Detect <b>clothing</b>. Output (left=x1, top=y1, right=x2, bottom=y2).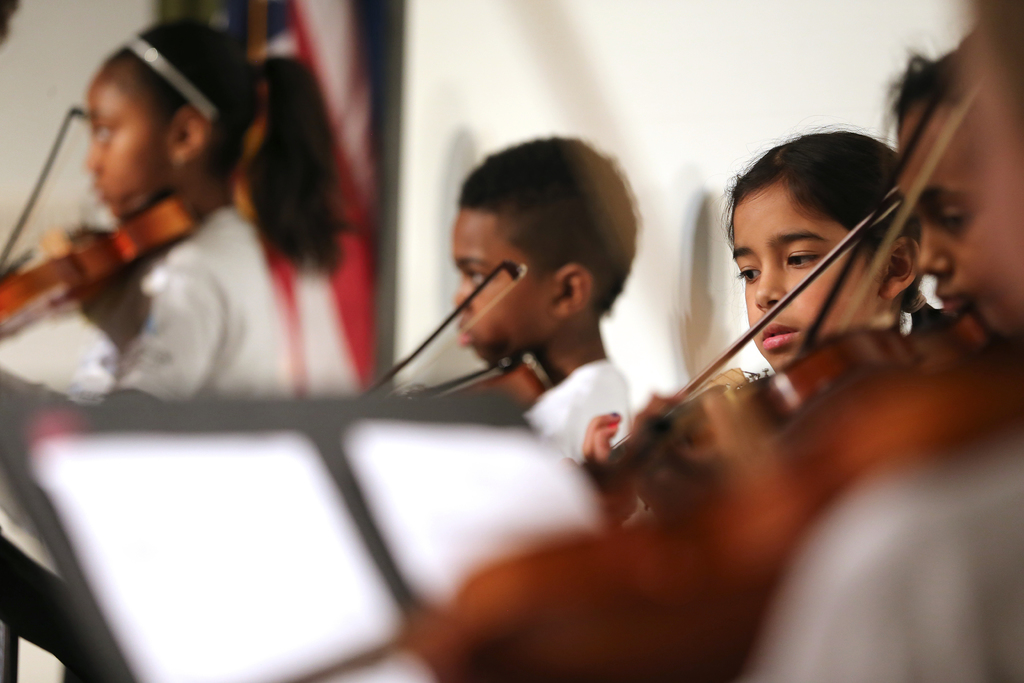
(left=507, top=368, right=653, bottom=462).
